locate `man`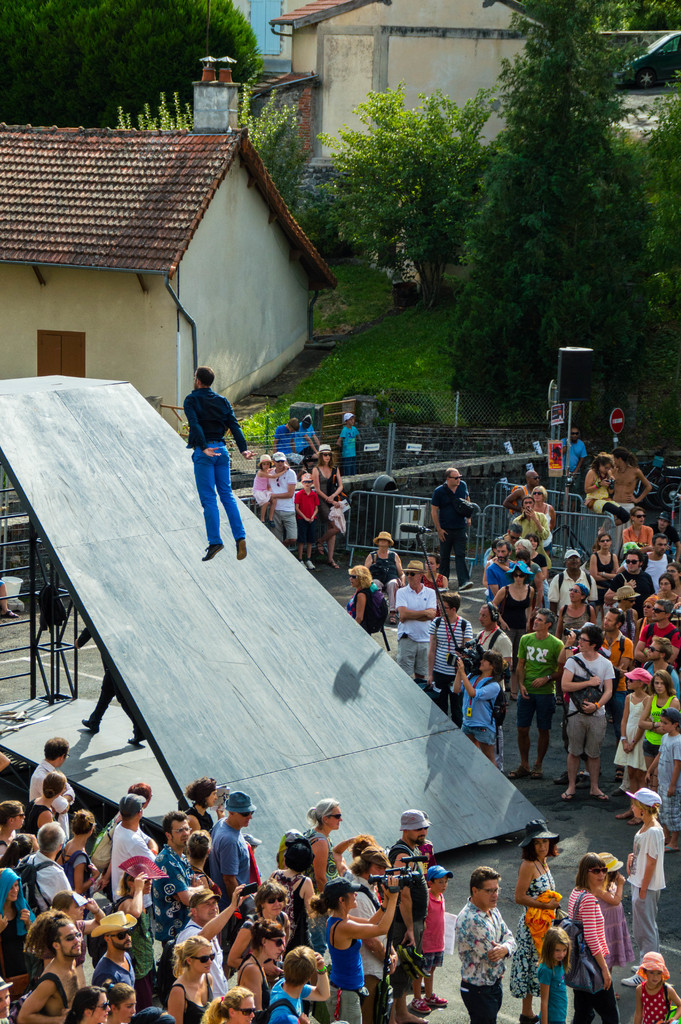
detection(209, 790, 254, 896)
